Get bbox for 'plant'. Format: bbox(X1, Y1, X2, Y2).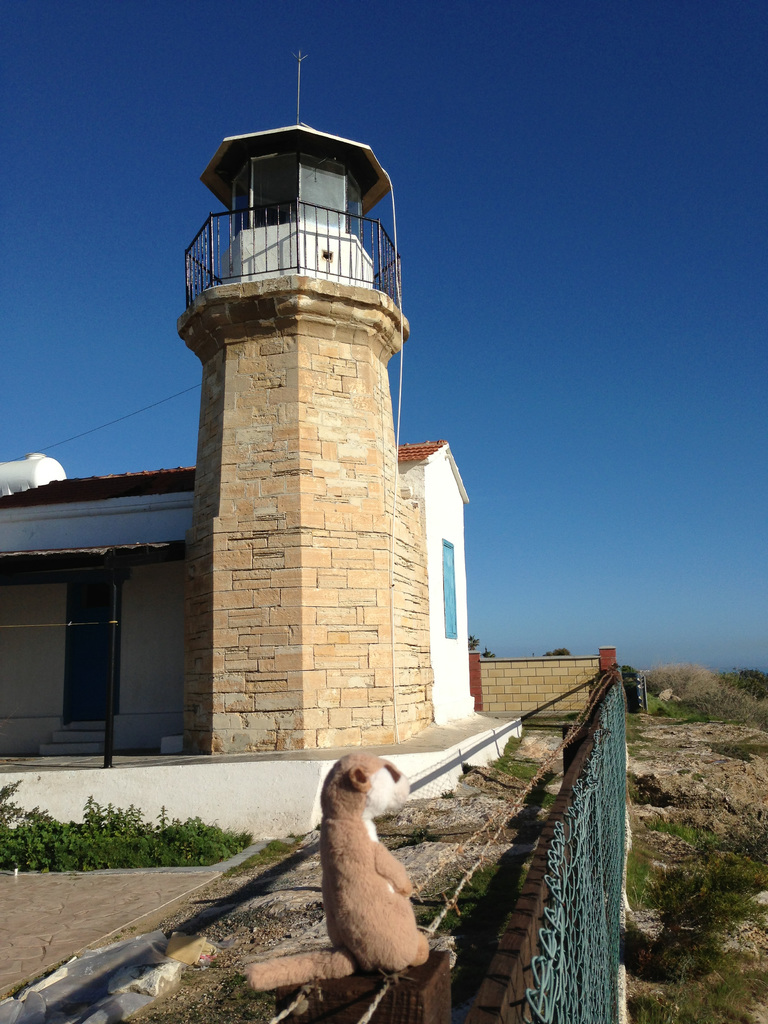
bbox(707, 847, 767, 892).
